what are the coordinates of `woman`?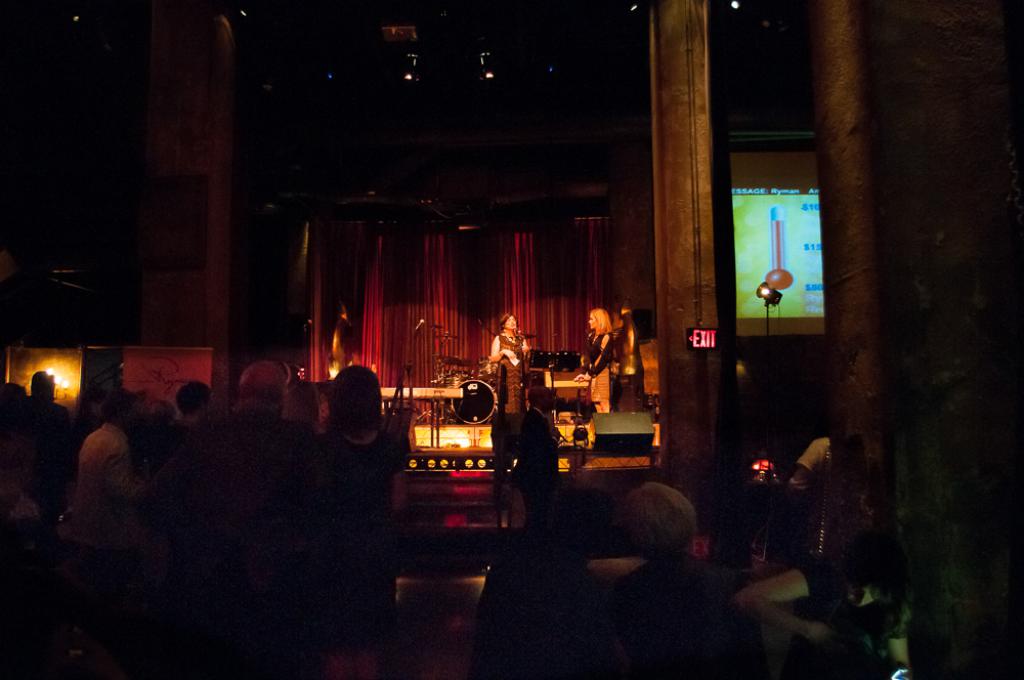
locate(573, 301, 617, 421).
